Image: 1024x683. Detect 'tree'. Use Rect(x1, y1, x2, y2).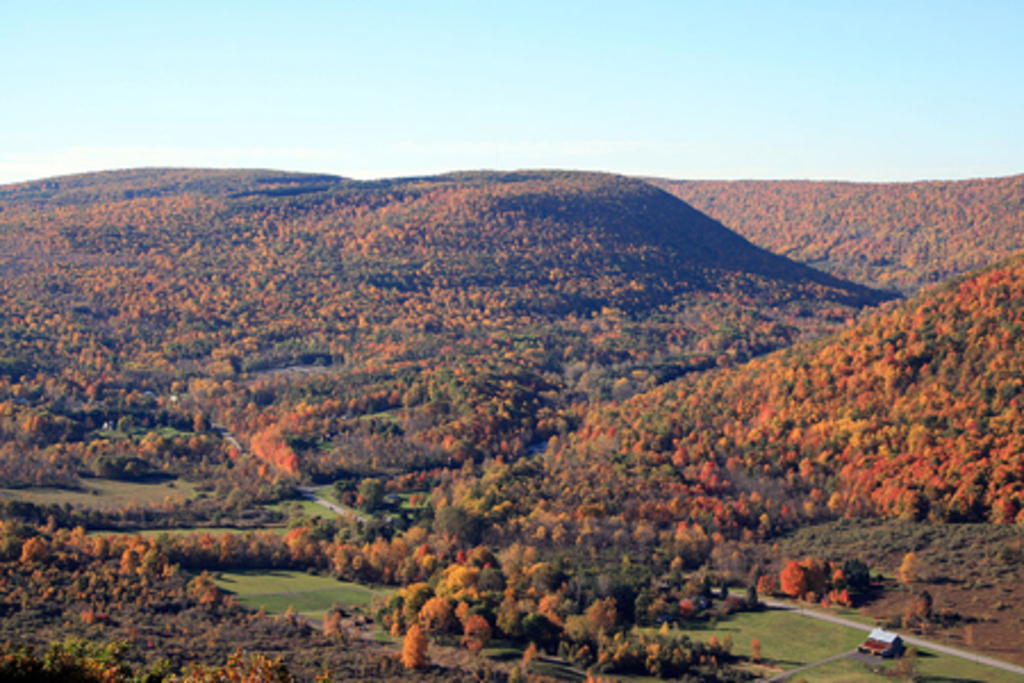
Rect(321, 612, 350, 647).
